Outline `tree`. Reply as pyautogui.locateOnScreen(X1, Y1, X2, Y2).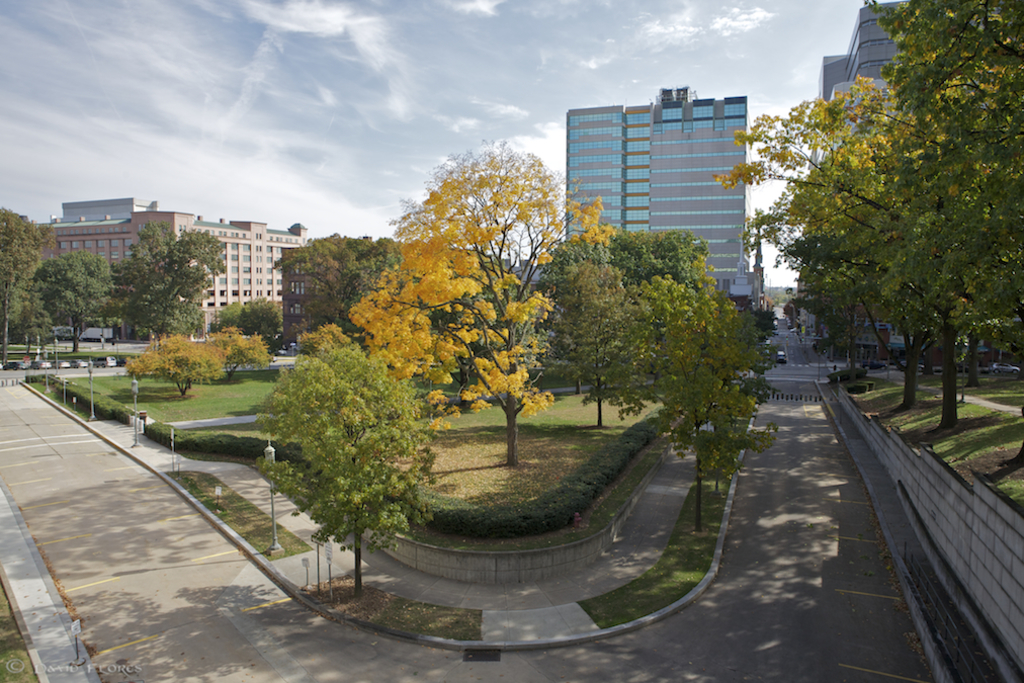
pyautogui.locateOnScreen(195, 320, 280, 380).
